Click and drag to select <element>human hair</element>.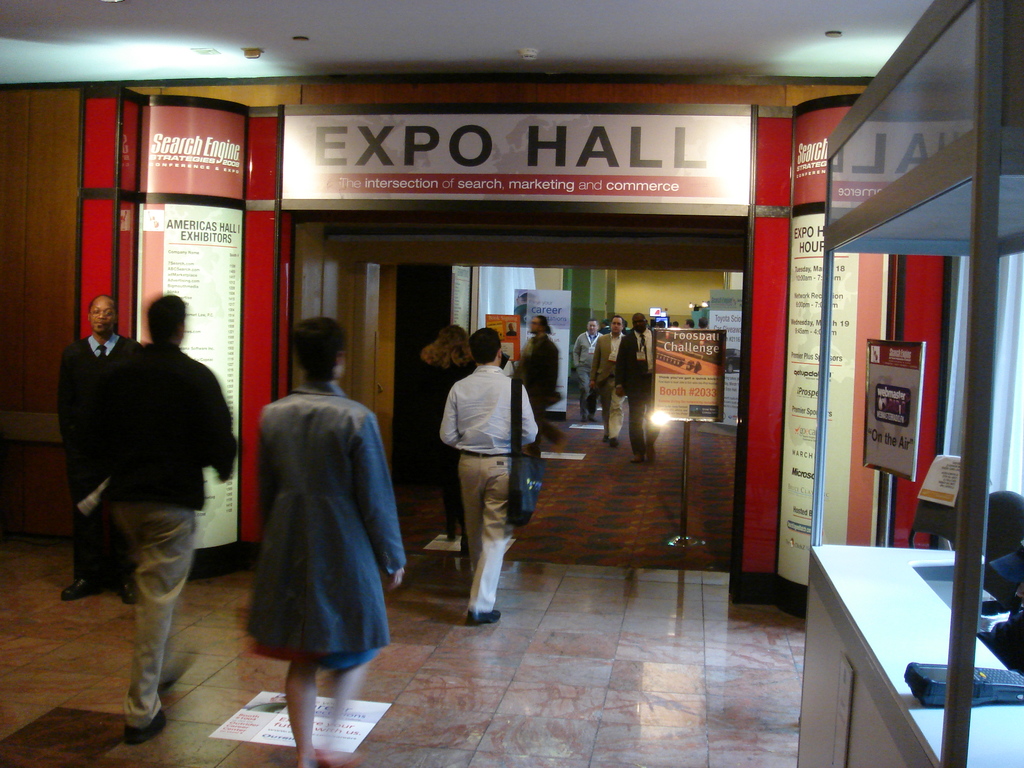
Selection: (281,322,341,398).
